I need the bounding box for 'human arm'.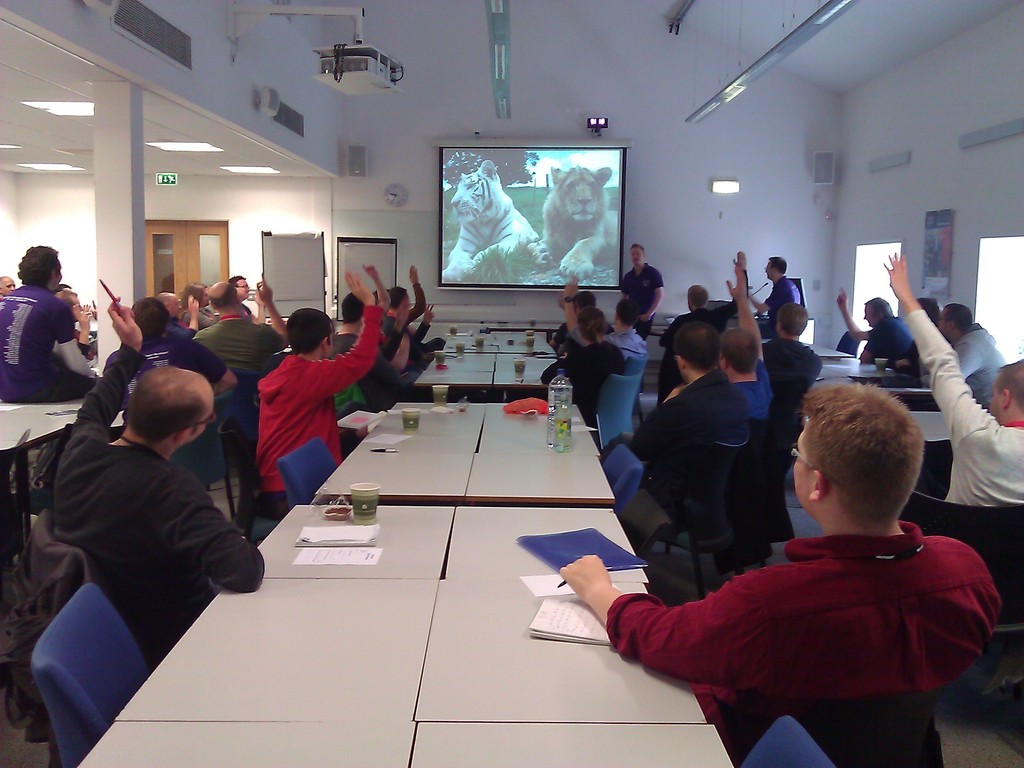
Here it is: (65,282,144,467).
